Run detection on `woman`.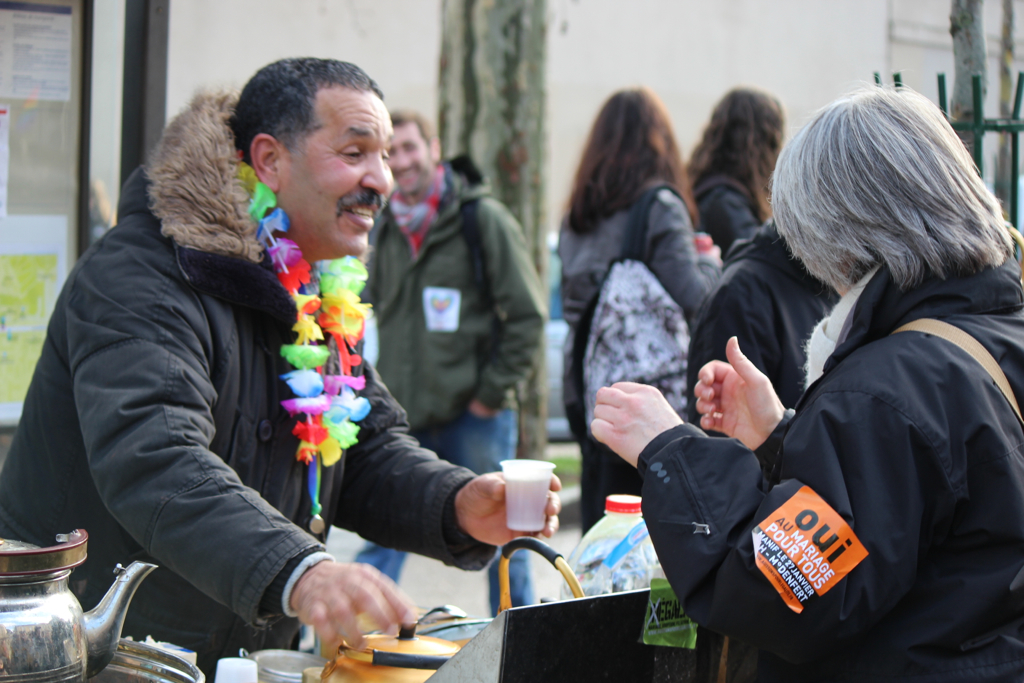
Result: 699:60:1021:682.
